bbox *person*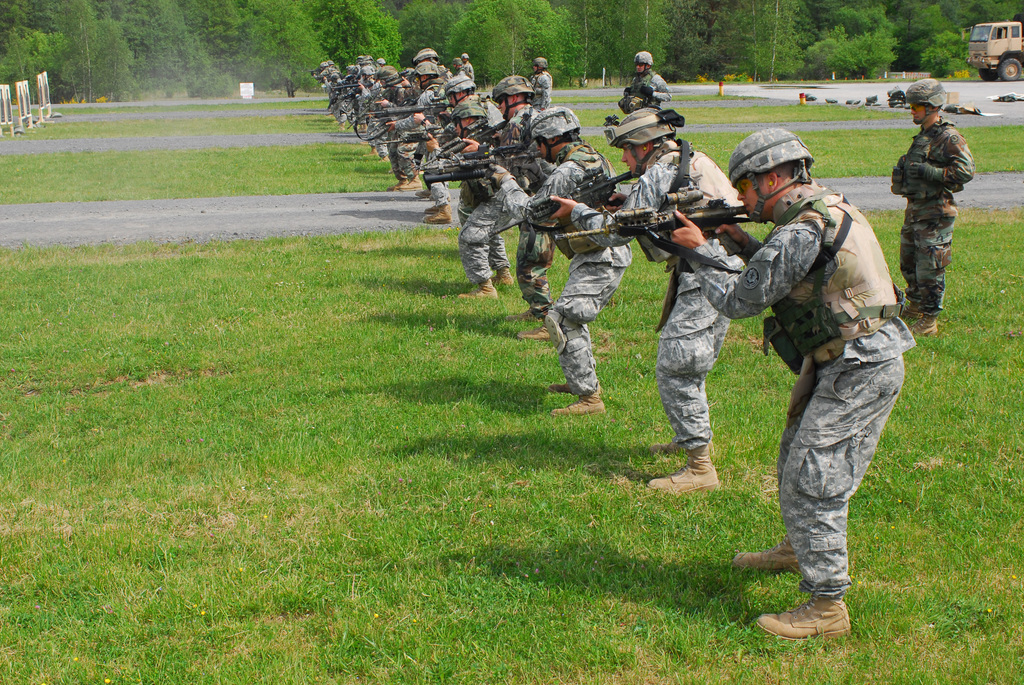
[left=721, top=120, right=915, bottom=653]
